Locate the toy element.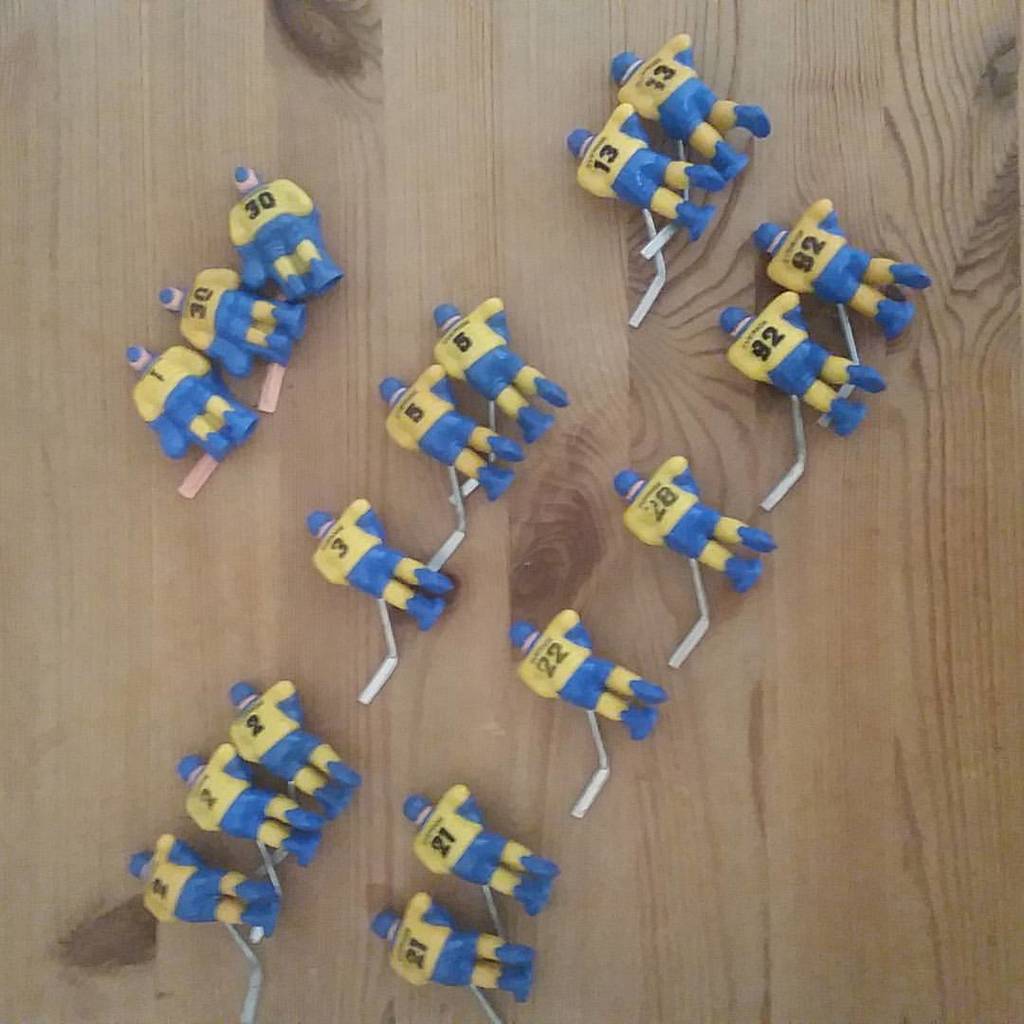
Element bbox: {"x1": 614, "y1": 455, "x2": 777, "y2": 673}.
